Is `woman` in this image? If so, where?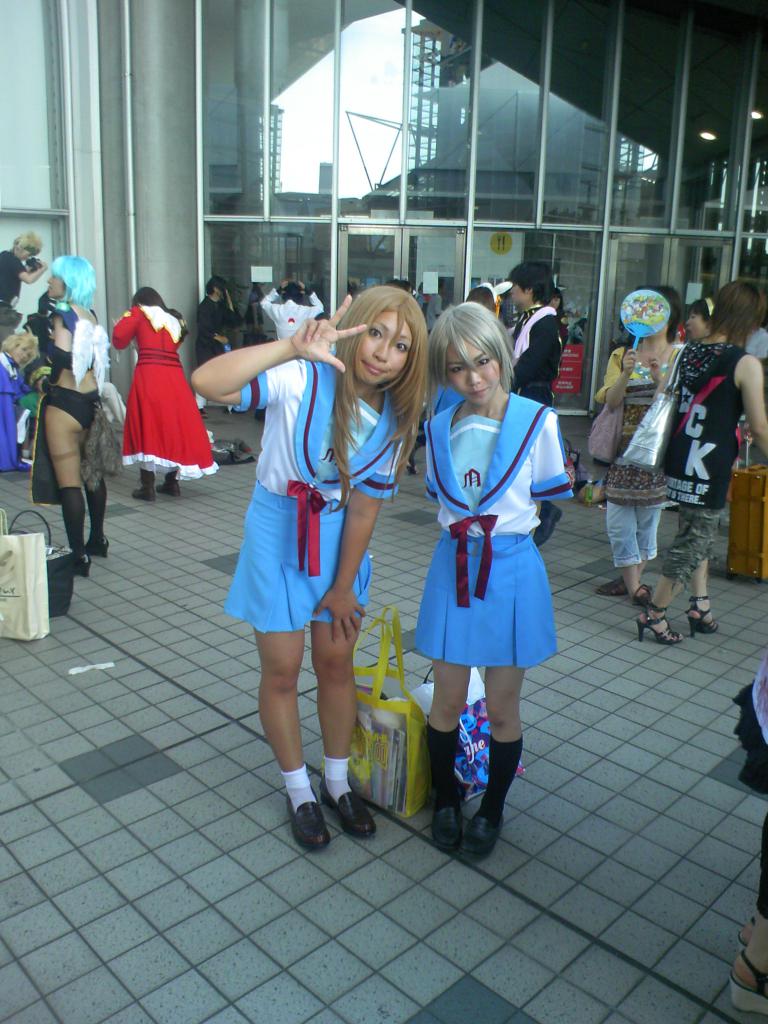
Yes, at 681, 293, 719, 340.
